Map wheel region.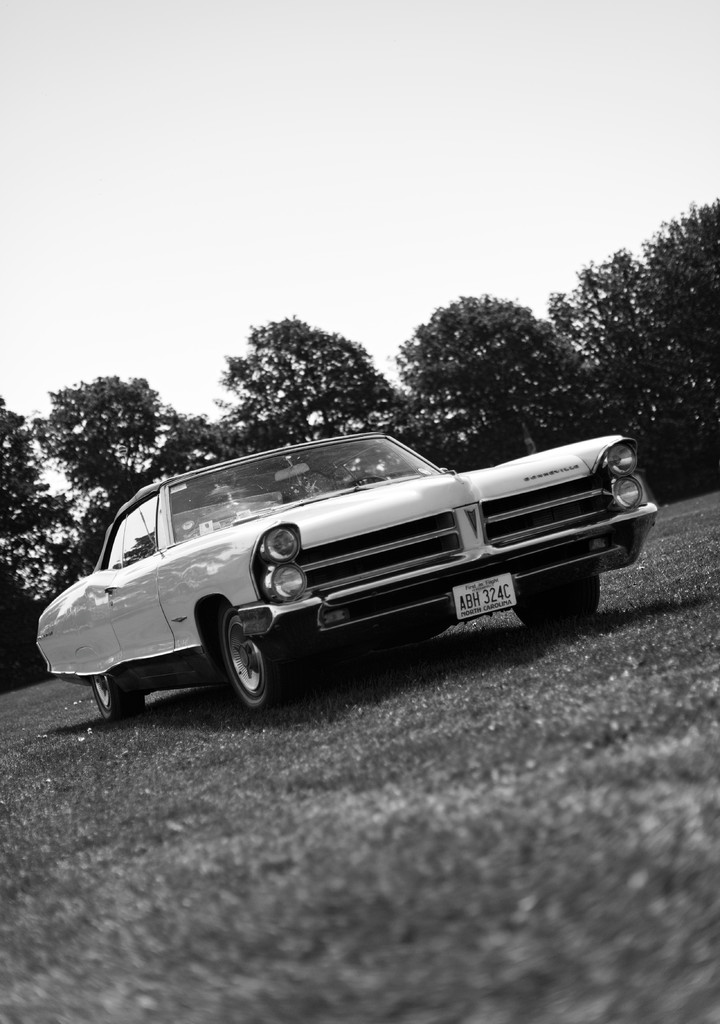
Mapped to 199 604 287 714.
